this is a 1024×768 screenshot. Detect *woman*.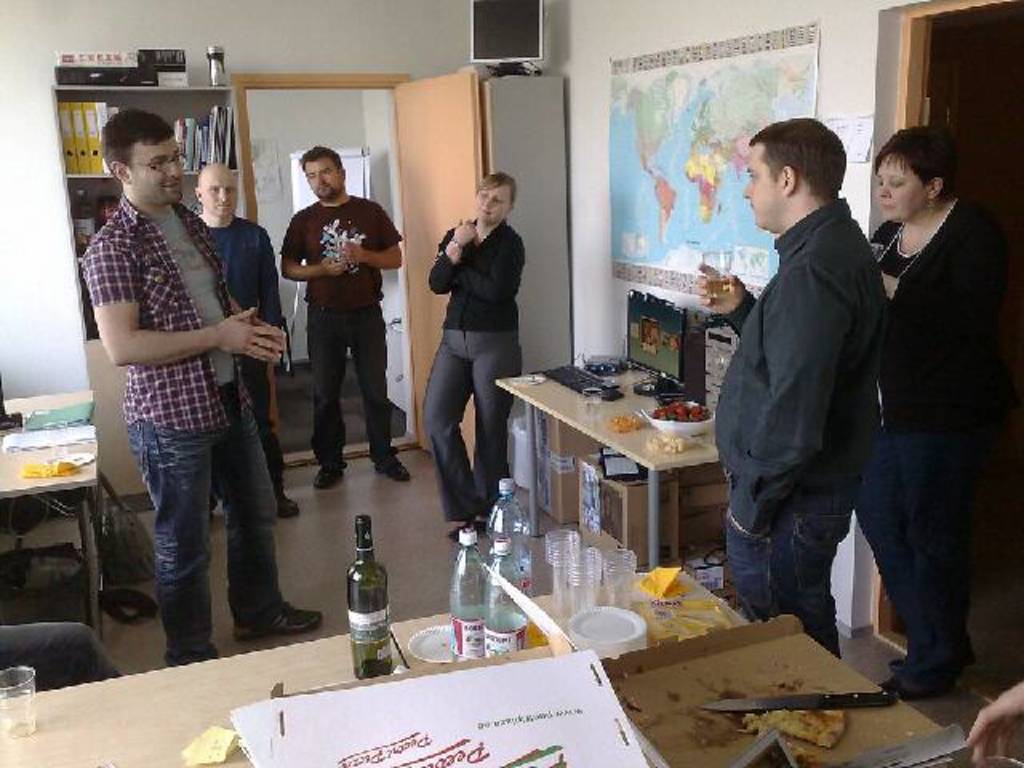
{"left": 834, "top": 83, "right": 986, "bottom": 731}.
